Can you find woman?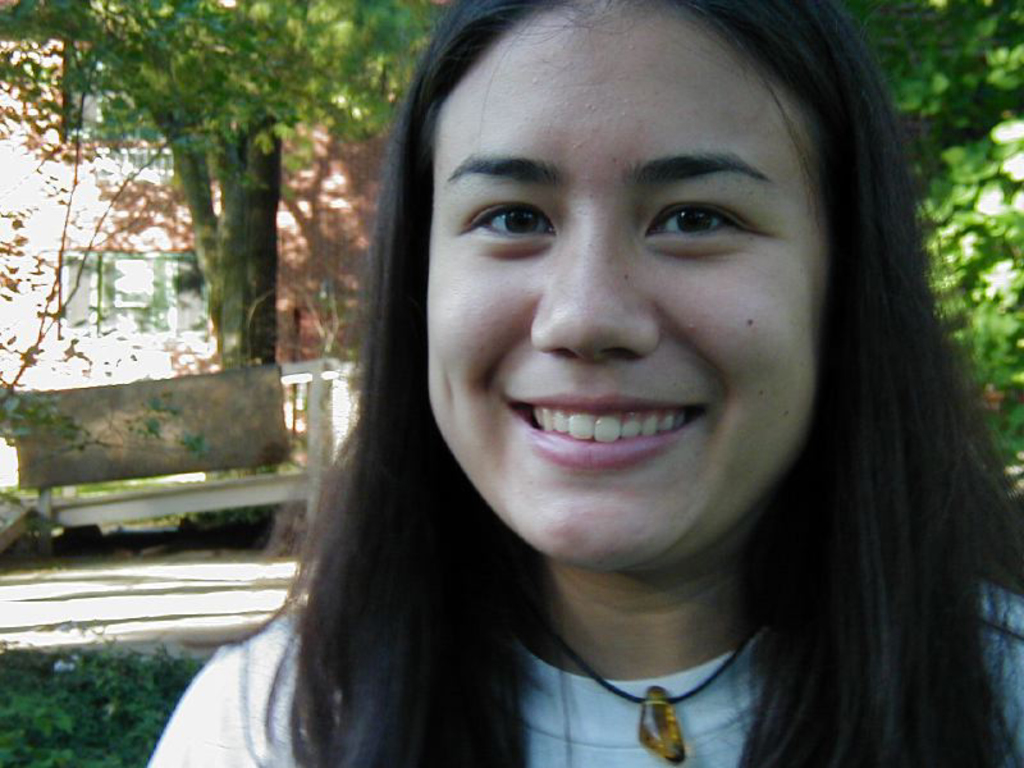
Yes, bounding box: (143, 0, 1023, 767).
